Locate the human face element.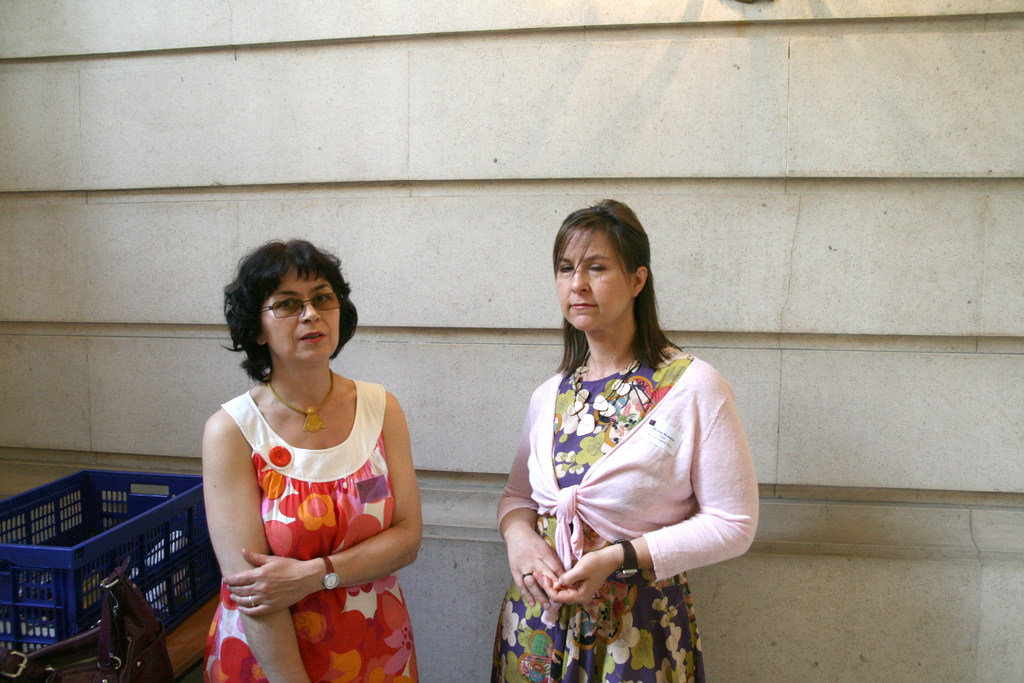
Element bbox: [261, 268, 345, 363].
